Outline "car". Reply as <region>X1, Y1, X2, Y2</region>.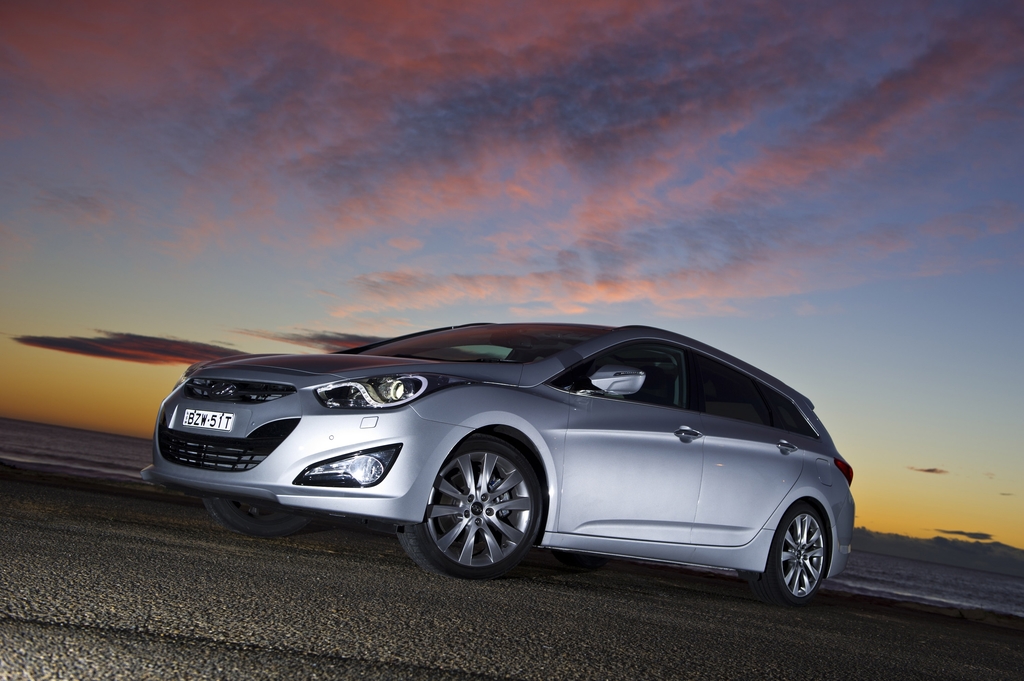
<region>141, 320, 856, 607</region>.
